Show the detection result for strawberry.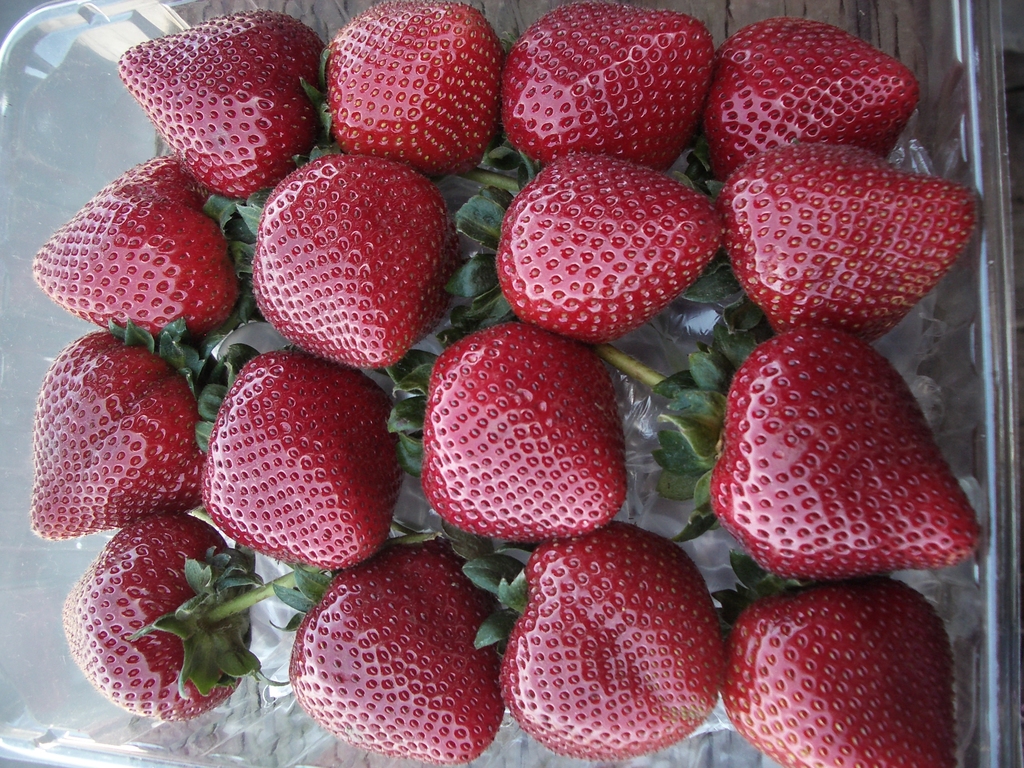
<region>704, 554, 949, 767</region>.
